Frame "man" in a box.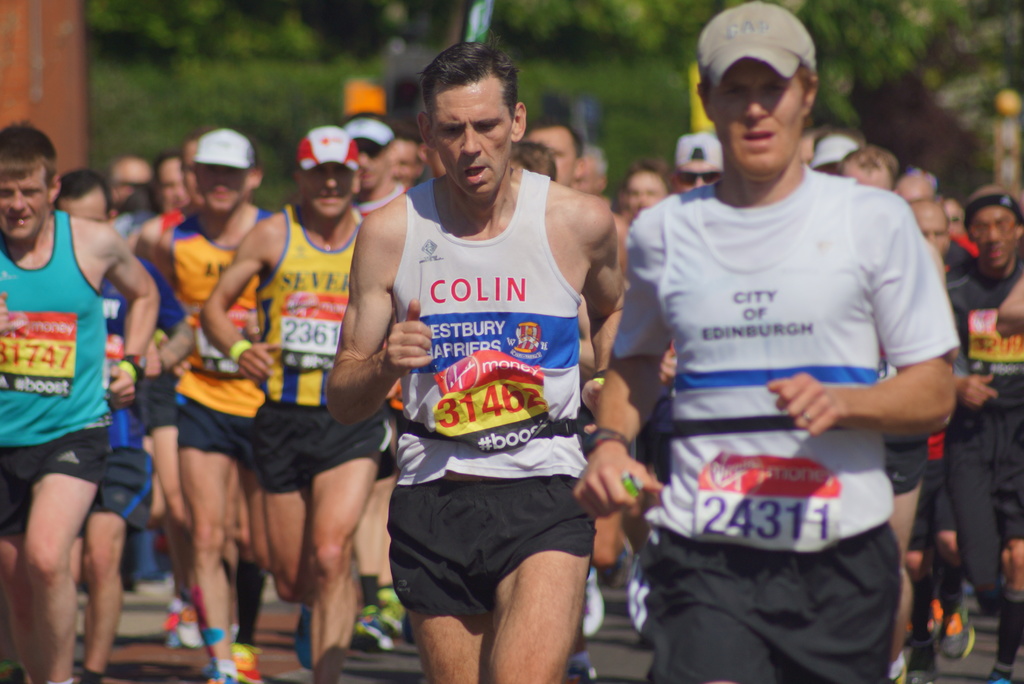
[0, 124, 161, 683].
